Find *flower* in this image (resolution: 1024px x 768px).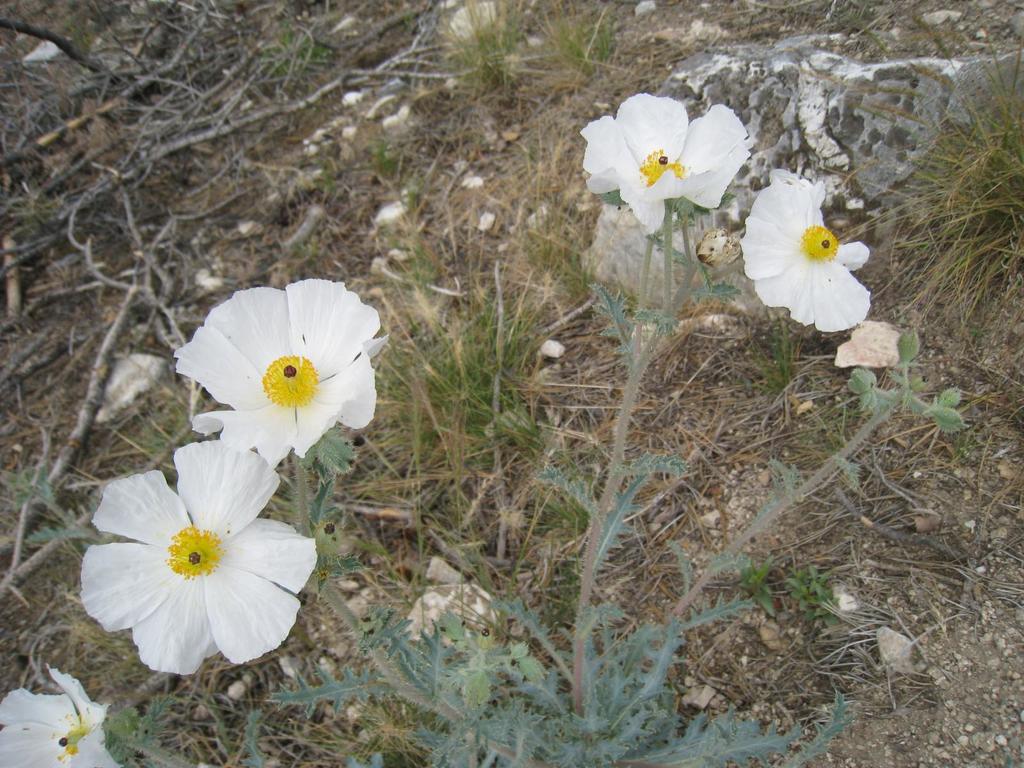
rect(173, 297, 371, 464).
